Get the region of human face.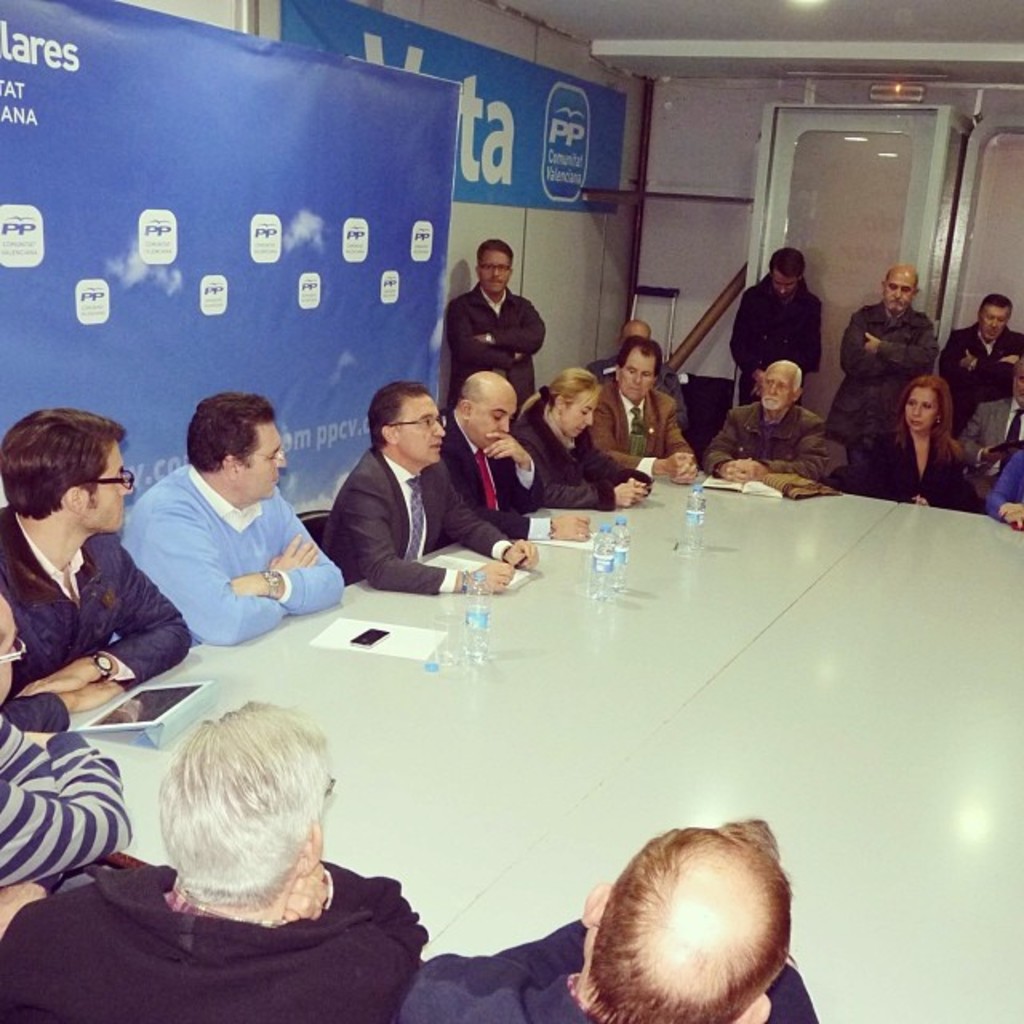
{"left": 485, "top": 251, "right": 512, "bottom": 296}.
